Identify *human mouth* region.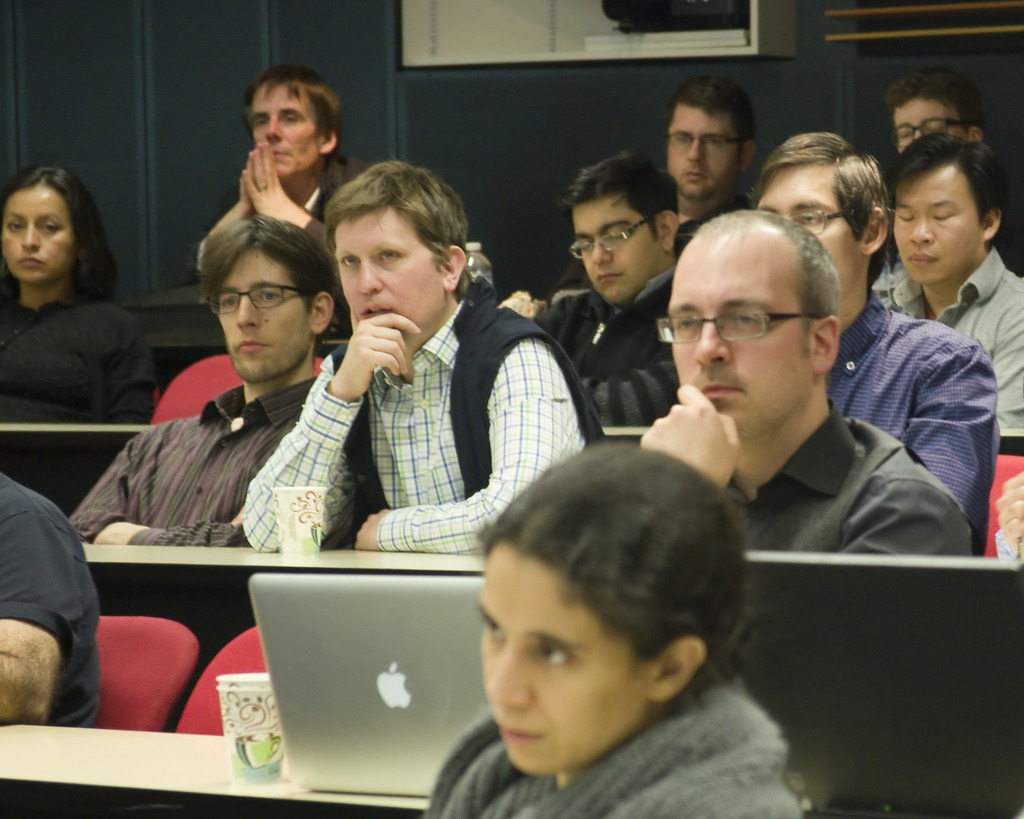
Region: box(356, 302, 390, 319).
